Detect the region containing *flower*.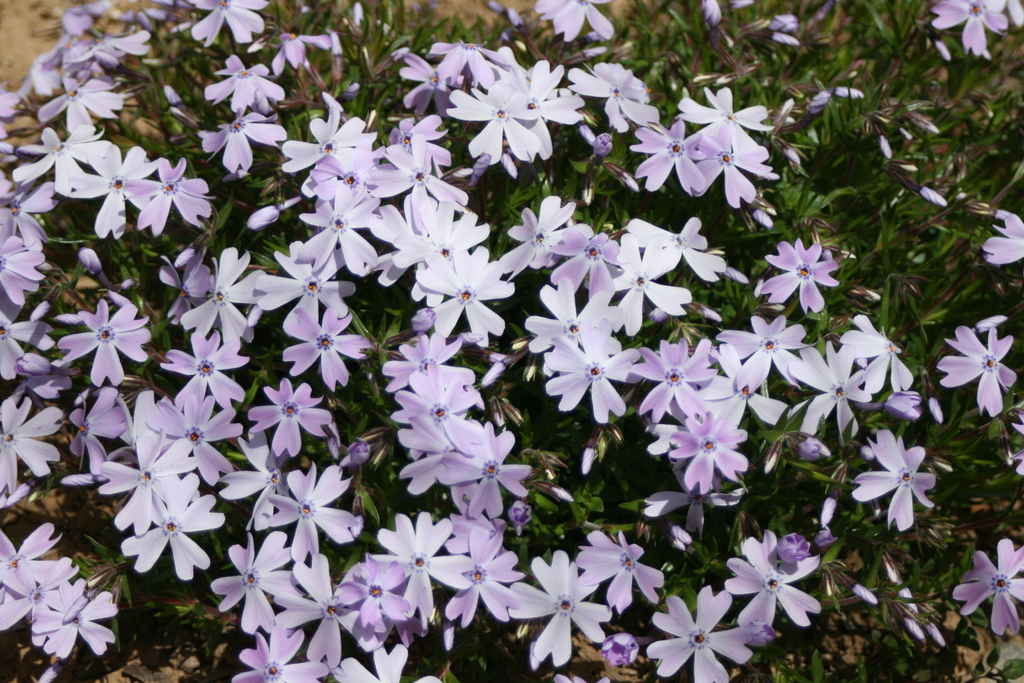
bbox=[771, 15, 796, 33].
